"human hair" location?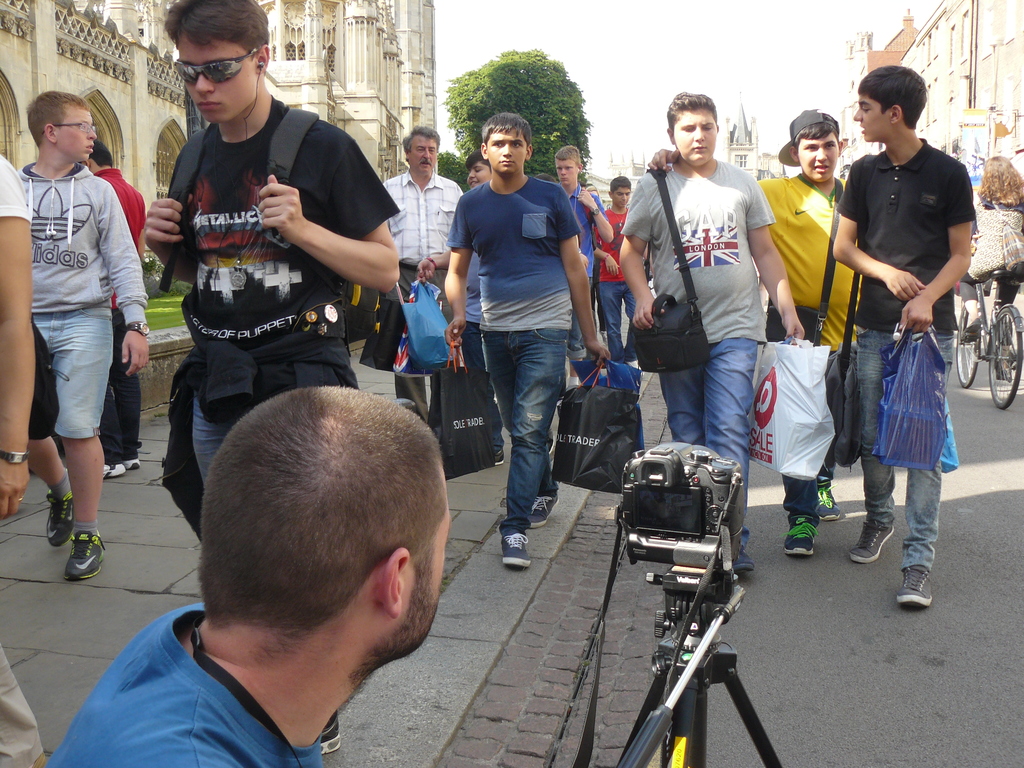
793,122,840,147
